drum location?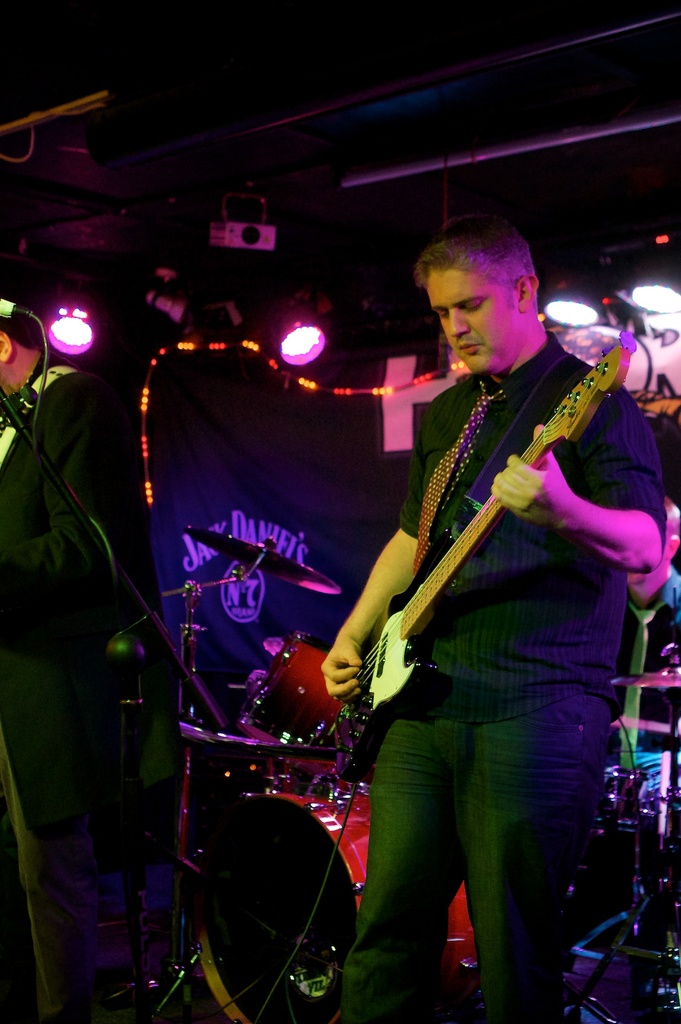
x1=247, y1=636, x2=343, y2=737
